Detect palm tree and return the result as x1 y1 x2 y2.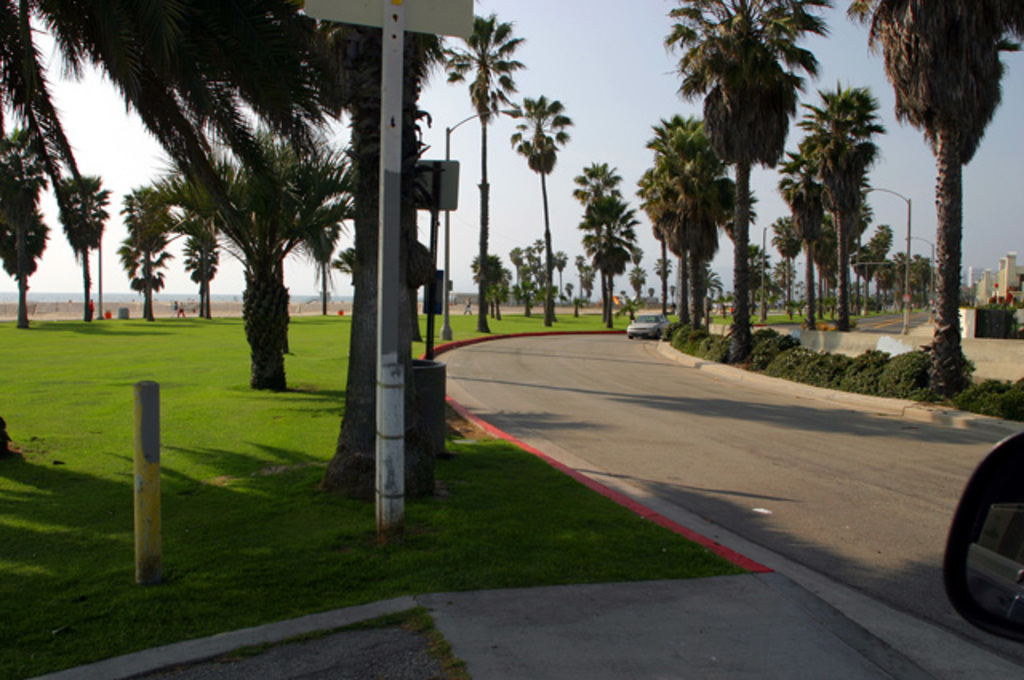
150 123 368 395.
